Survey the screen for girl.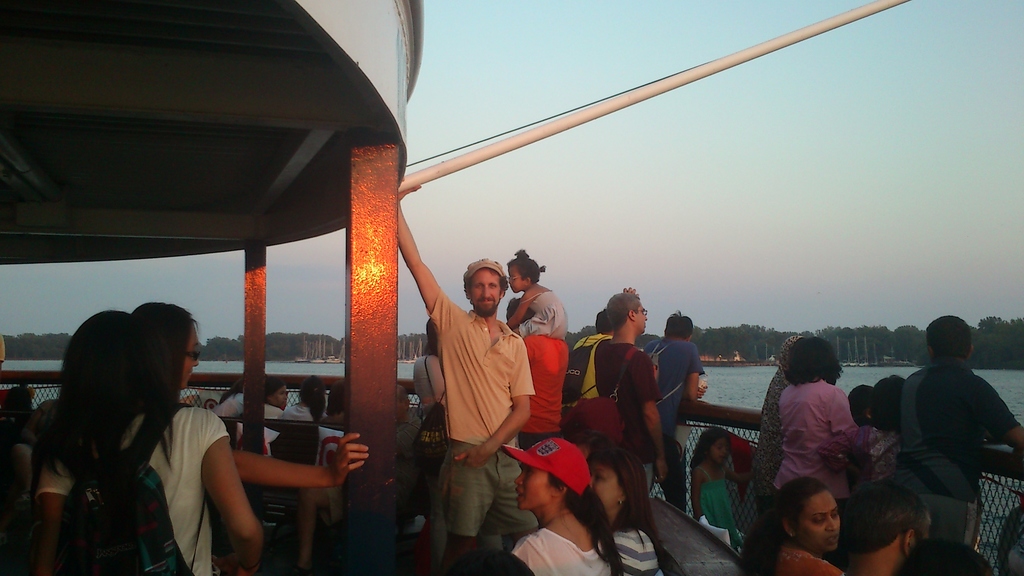
Survey found: <box>61,301,271,575</box>.
